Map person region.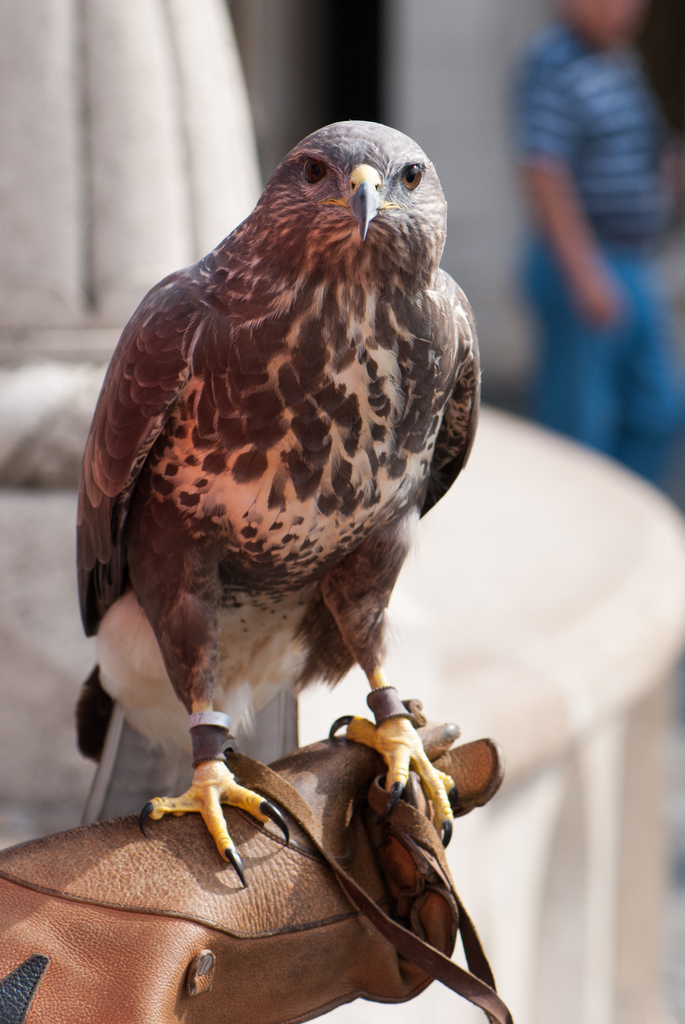
Mapped to (497,0,684,520).
